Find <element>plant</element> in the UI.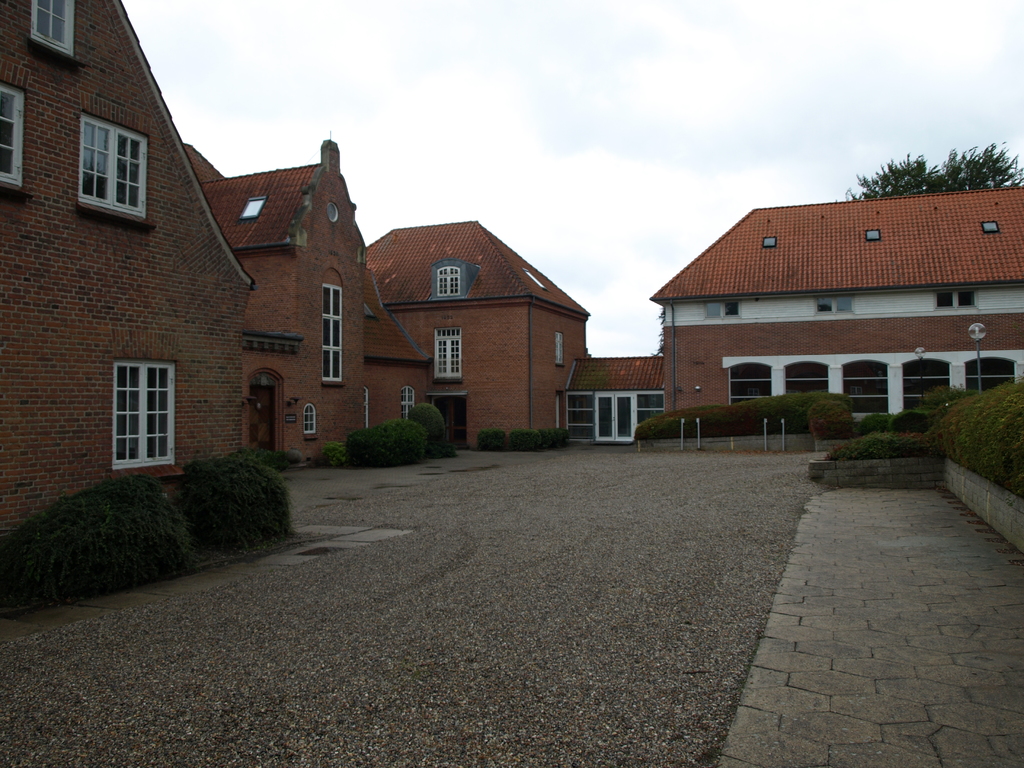
UI element at detection(318, 444, 349, 468).
